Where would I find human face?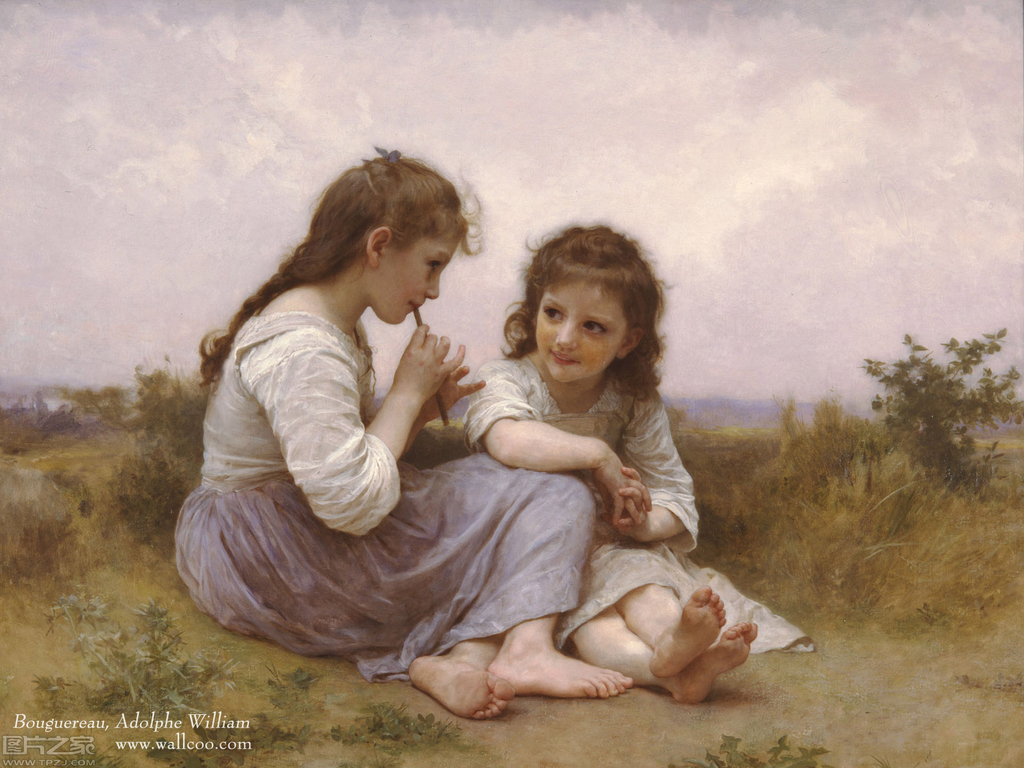
At 366 234 457 323.
